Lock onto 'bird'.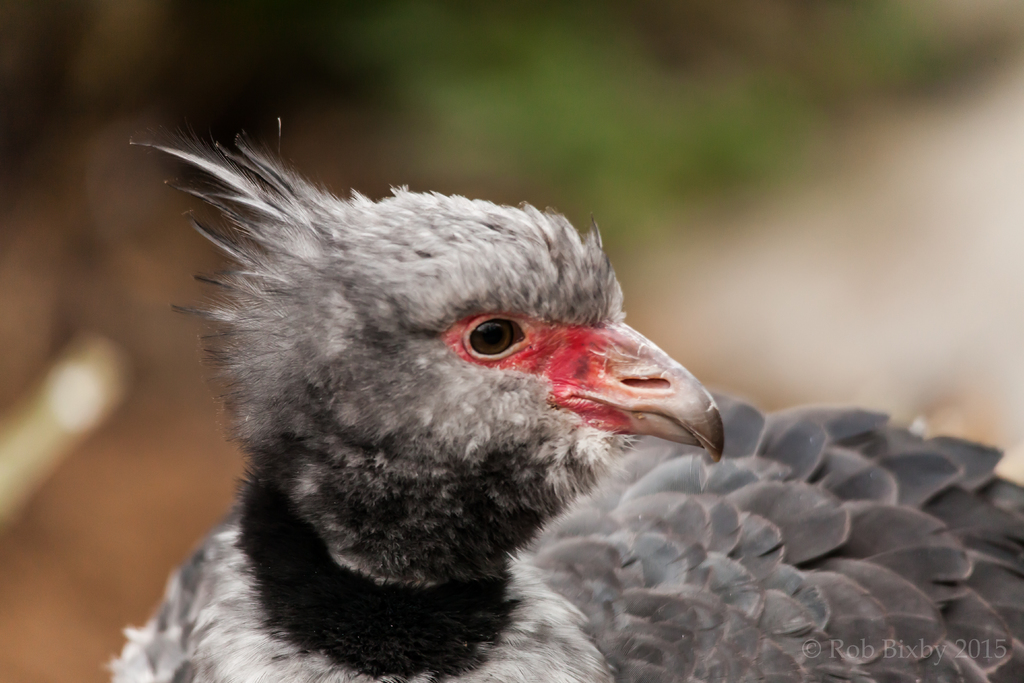
Locked: {"left": 97, "top": 119, "right": 1023, "bottom": 682}.
